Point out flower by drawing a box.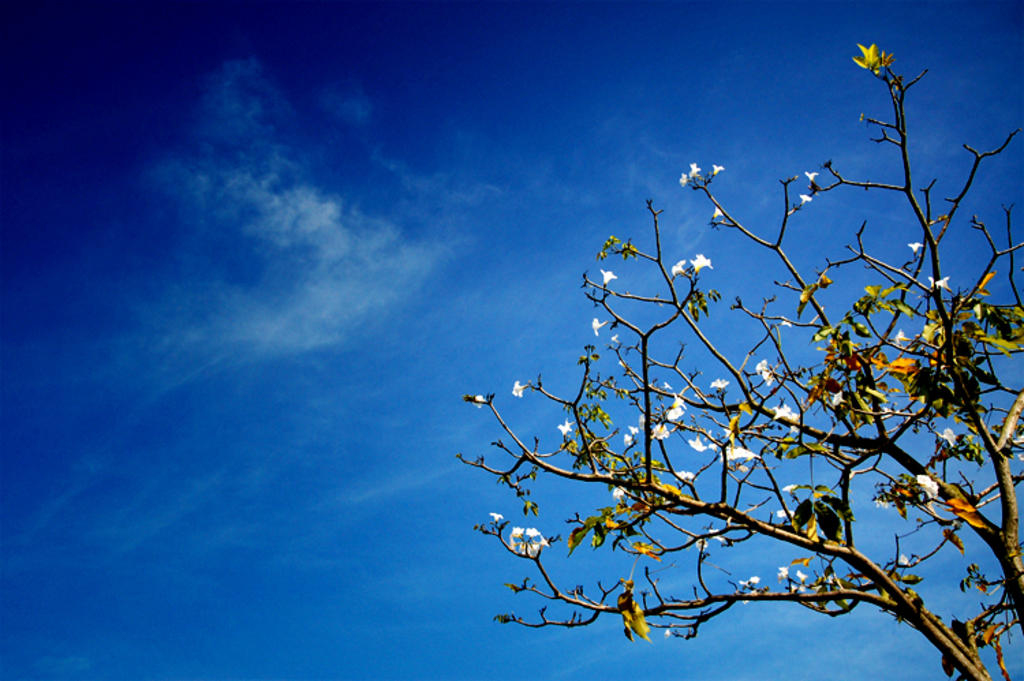
(1012,430,1023,448).
